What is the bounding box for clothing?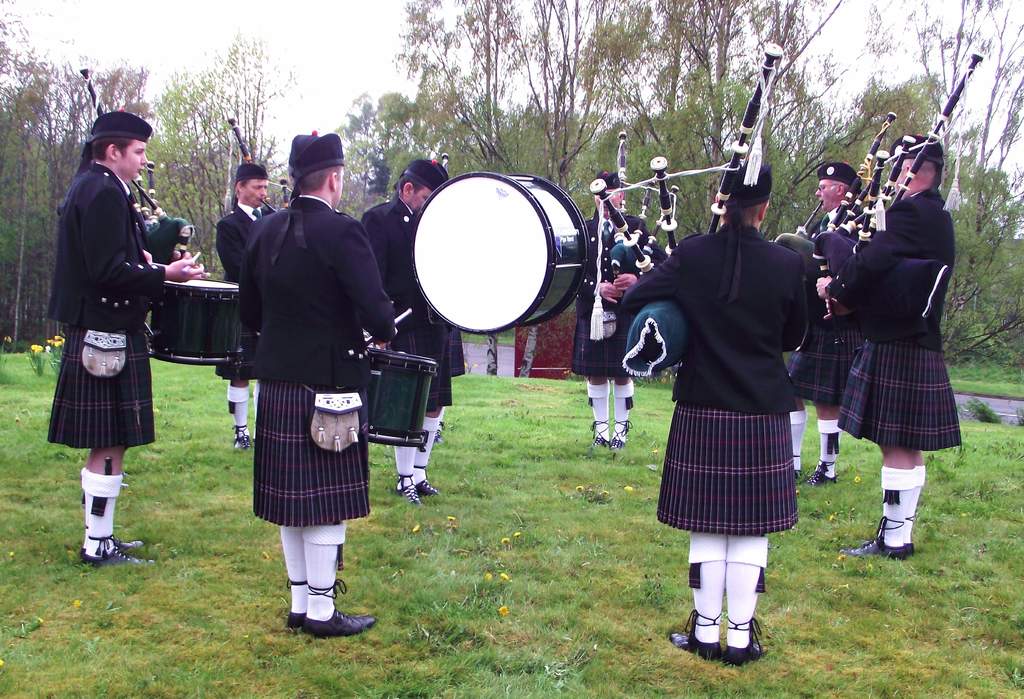
x1=569, y1=214, x2=658, y2=380.
